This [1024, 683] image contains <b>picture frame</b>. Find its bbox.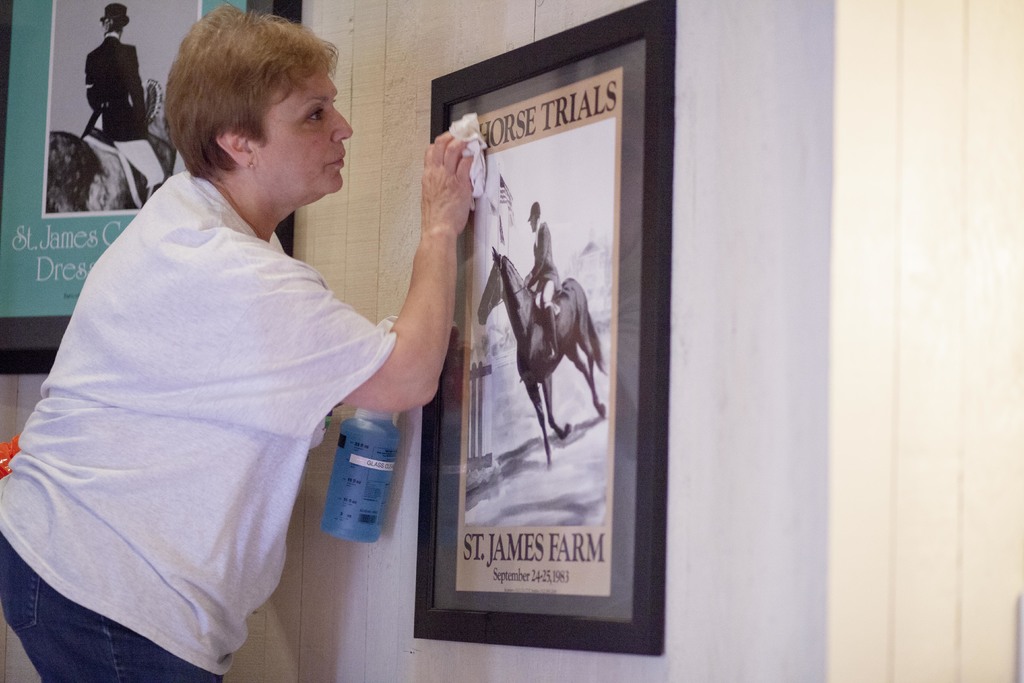
bbox=(0, 0, 304, 377).
